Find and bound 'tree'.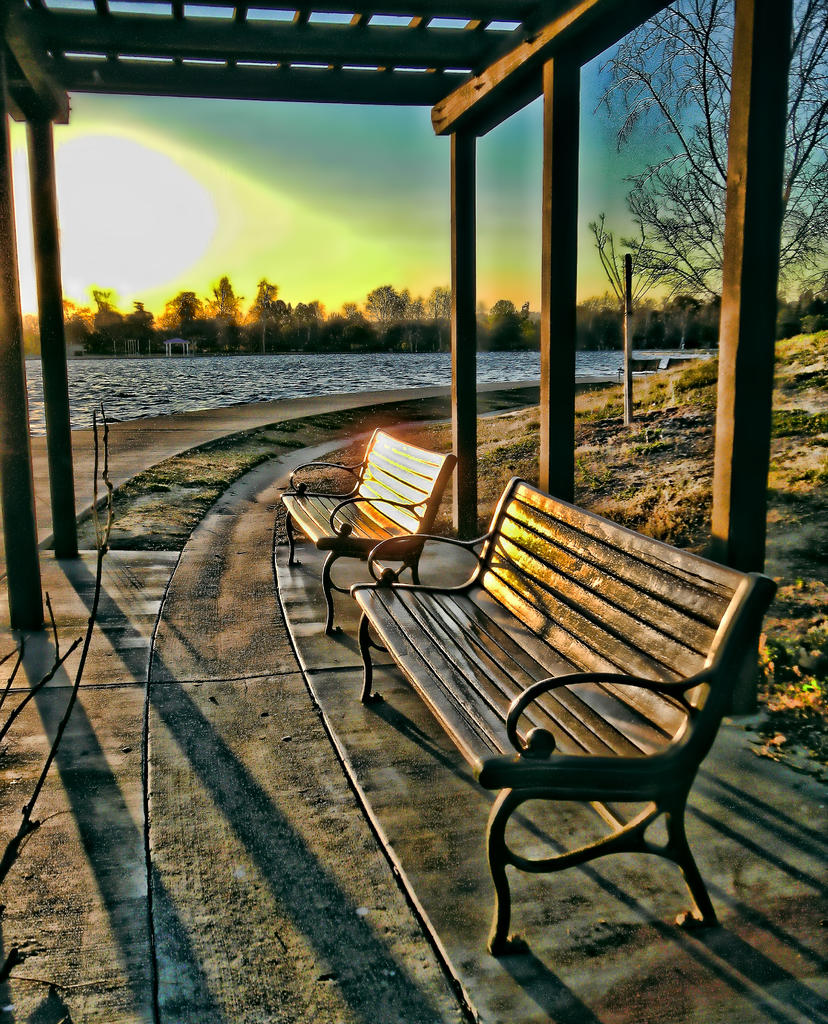
Bound: bbox=[295, 301, 330, 357].
